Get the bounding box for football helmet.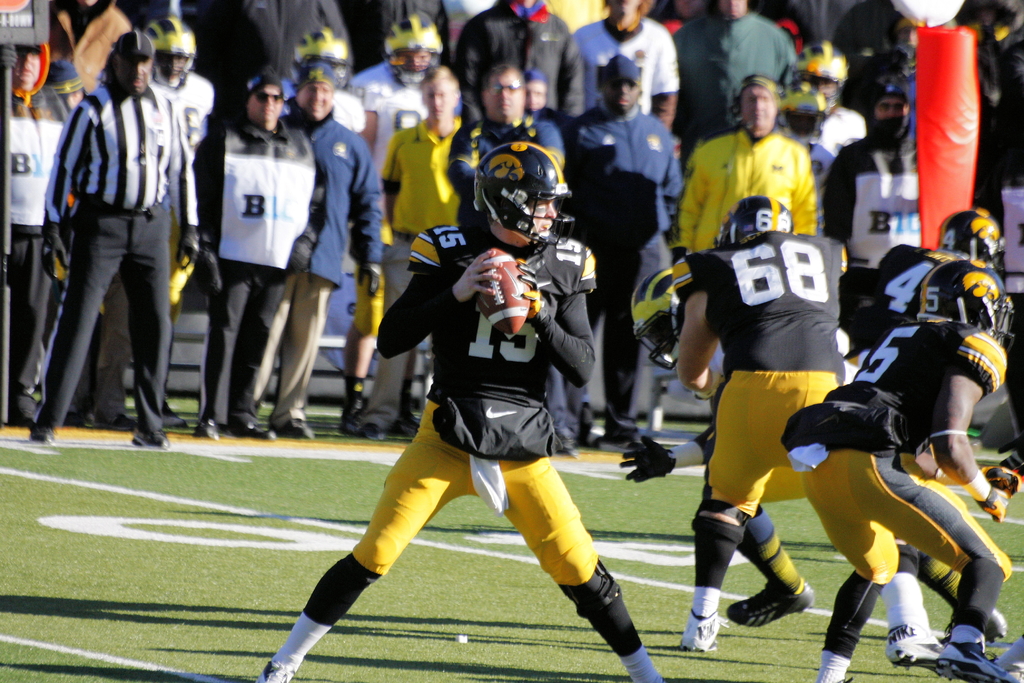
150, 20, 191, 81.
